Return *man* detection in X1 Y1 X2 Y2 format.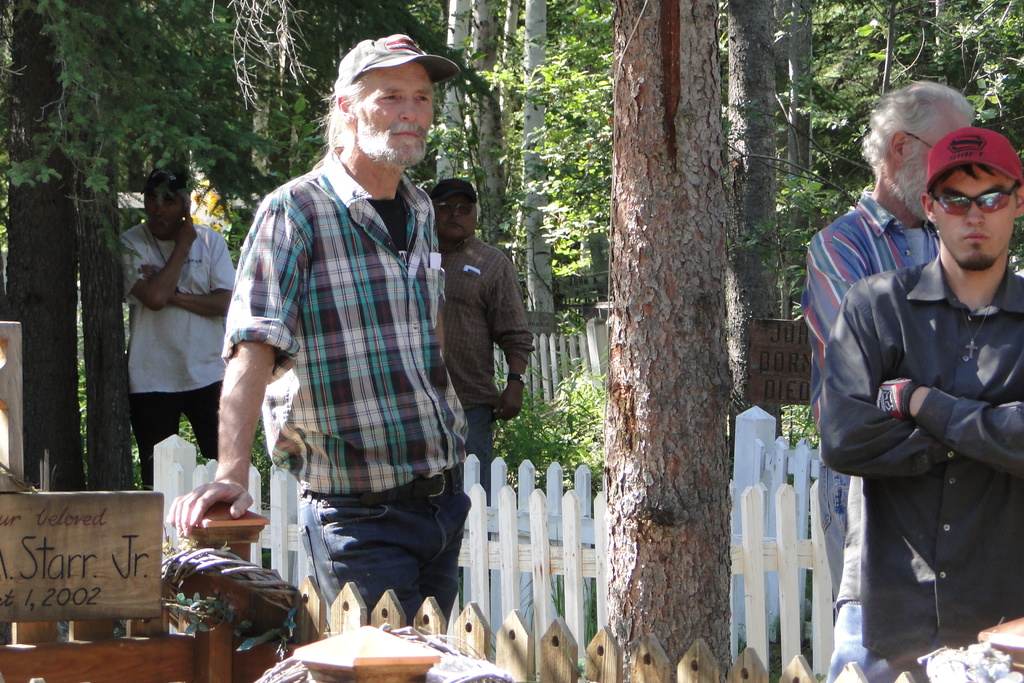
820 126 1023 682.
